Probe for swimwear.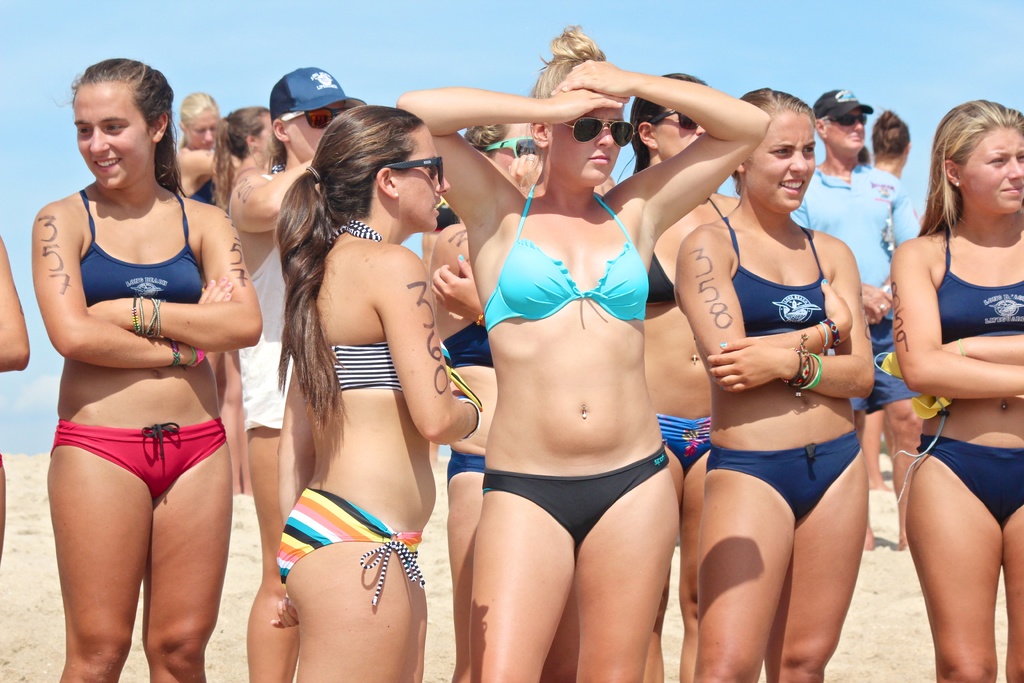
Probe result: region(438, 316, 493, 372).
